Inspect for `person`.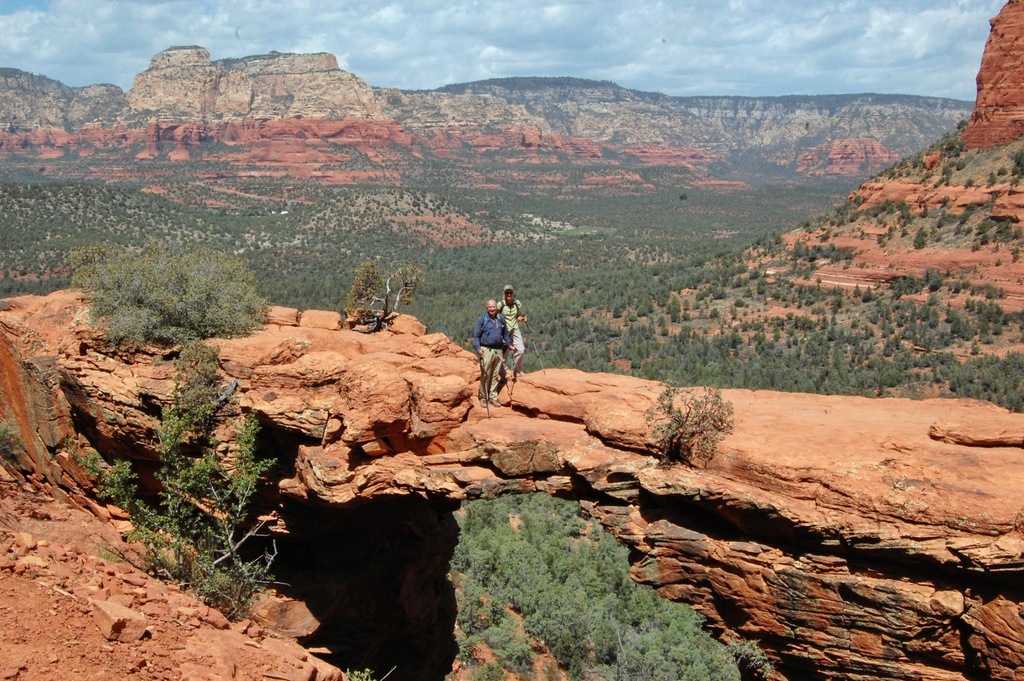
Inspection: x1=468, y1=284, x2=521, y2=410.
